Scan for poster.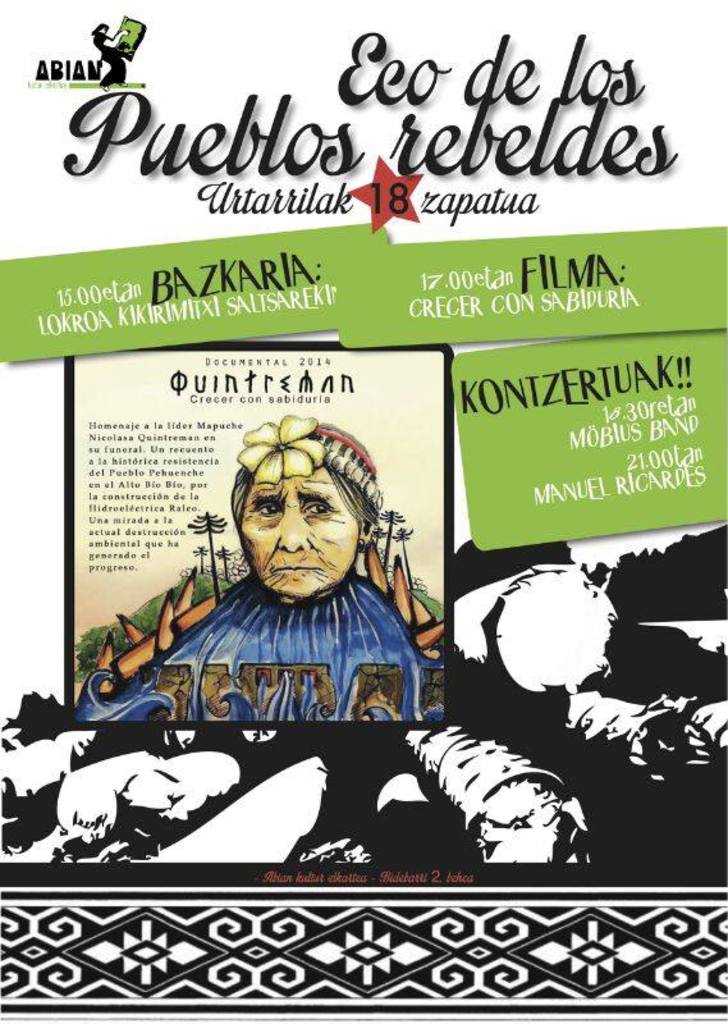
Scan result: (left=0, top=0, right=727, bottom=1020).
